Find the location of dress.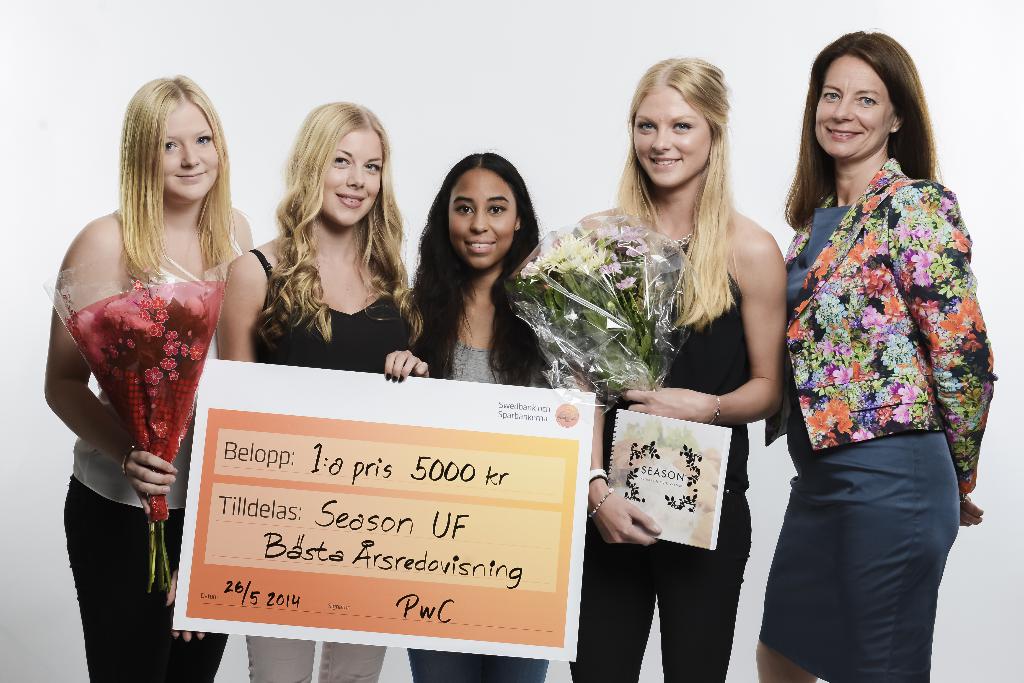
Location: {"left": 753, "top": 205, "right": 962, "bottom": 682}.
